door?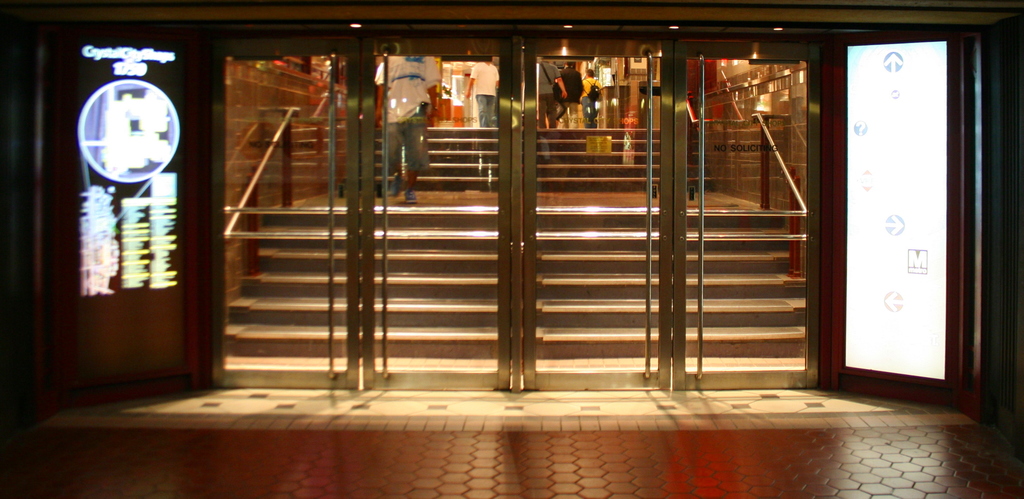
525,42,821,390
